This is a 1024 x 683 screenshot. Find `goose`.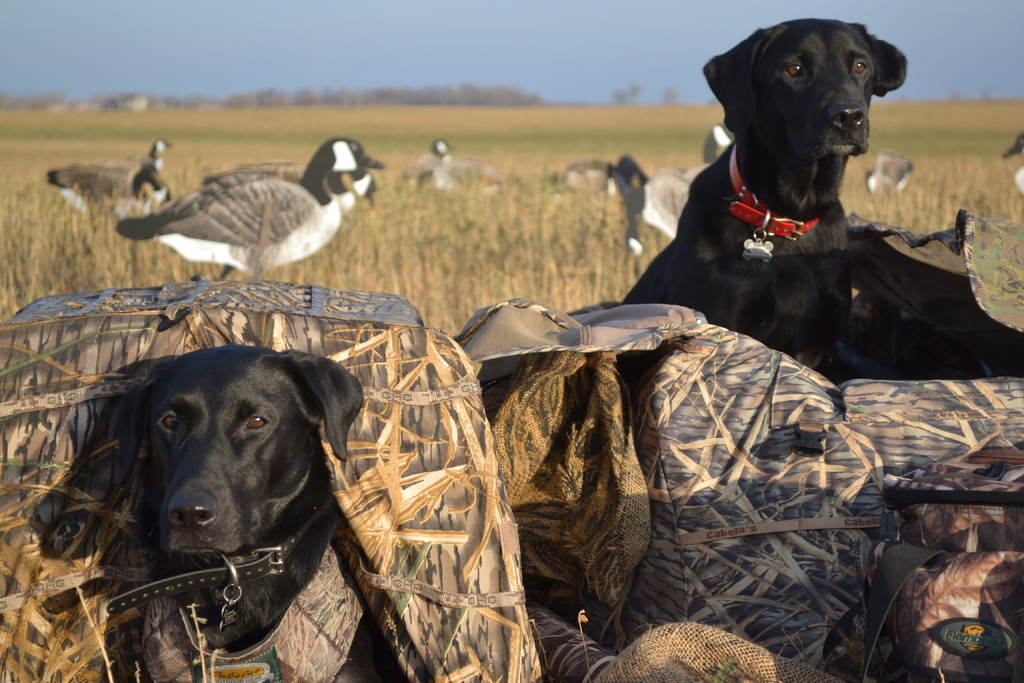
Bounding box: x1=115, y1=139, x2=385, y2=281.
